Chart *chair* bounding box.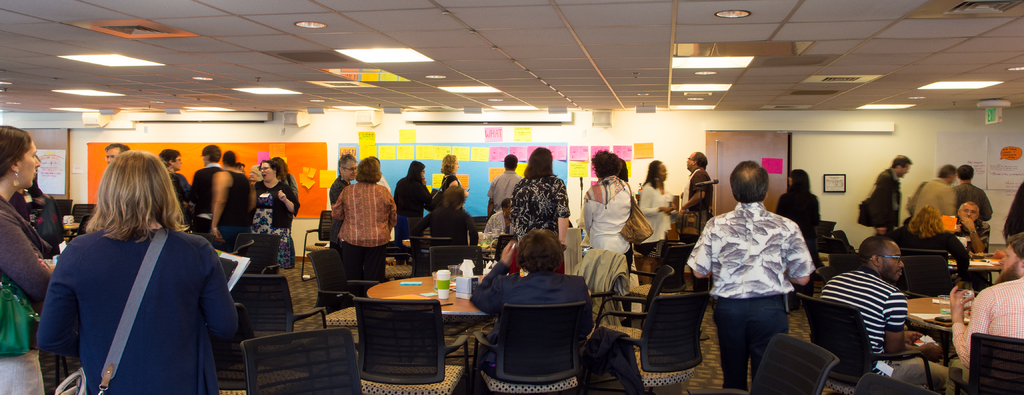
Charted: x1=72 y1=203 x2=99 y2=225.
